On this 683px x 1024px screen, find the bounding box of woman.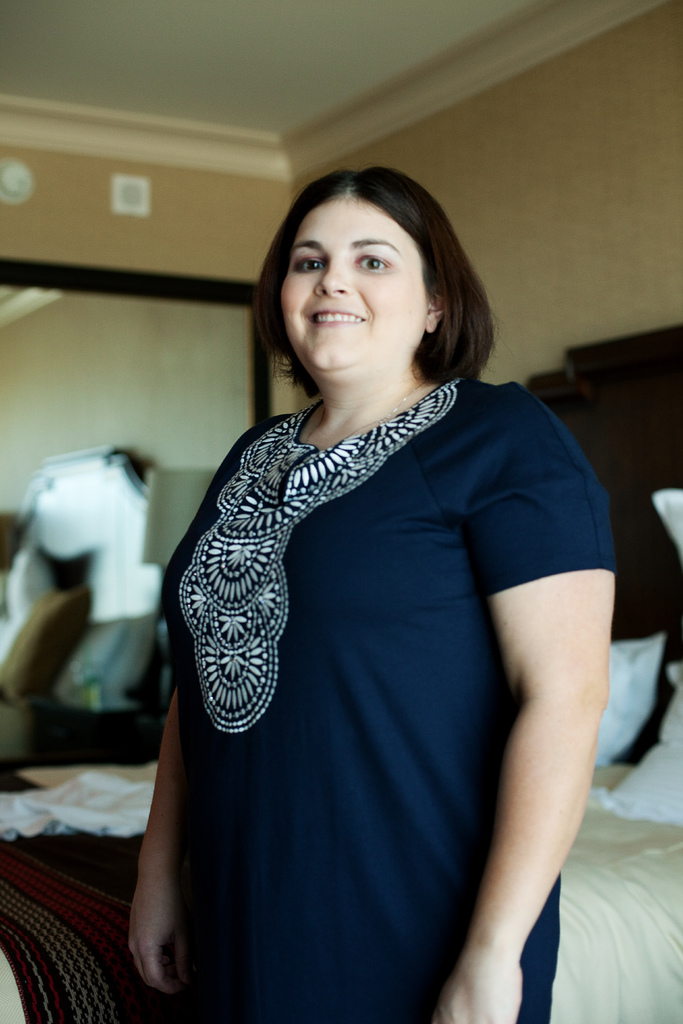
Bounding box: 120:146:627:984.
